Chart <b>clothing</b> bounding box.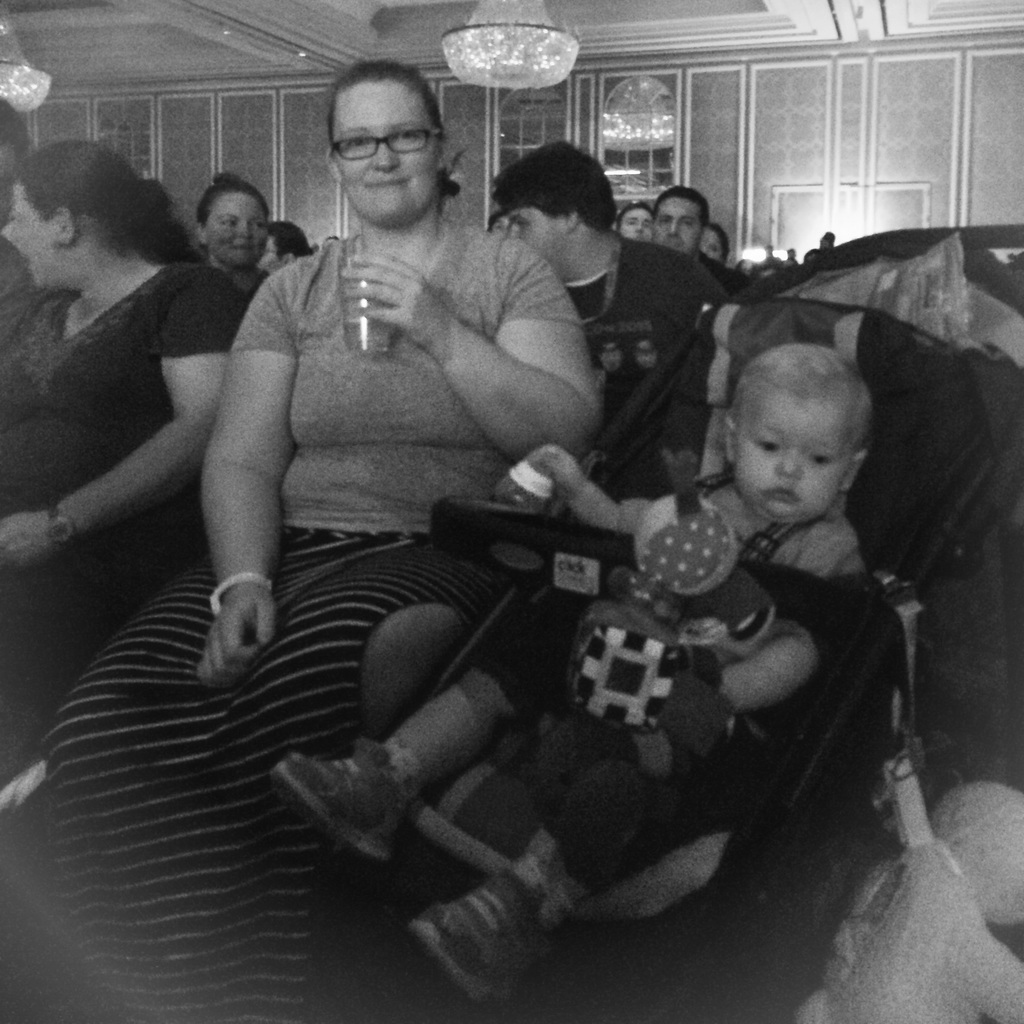
Charted: Rect(0, 258, 246, 788).
